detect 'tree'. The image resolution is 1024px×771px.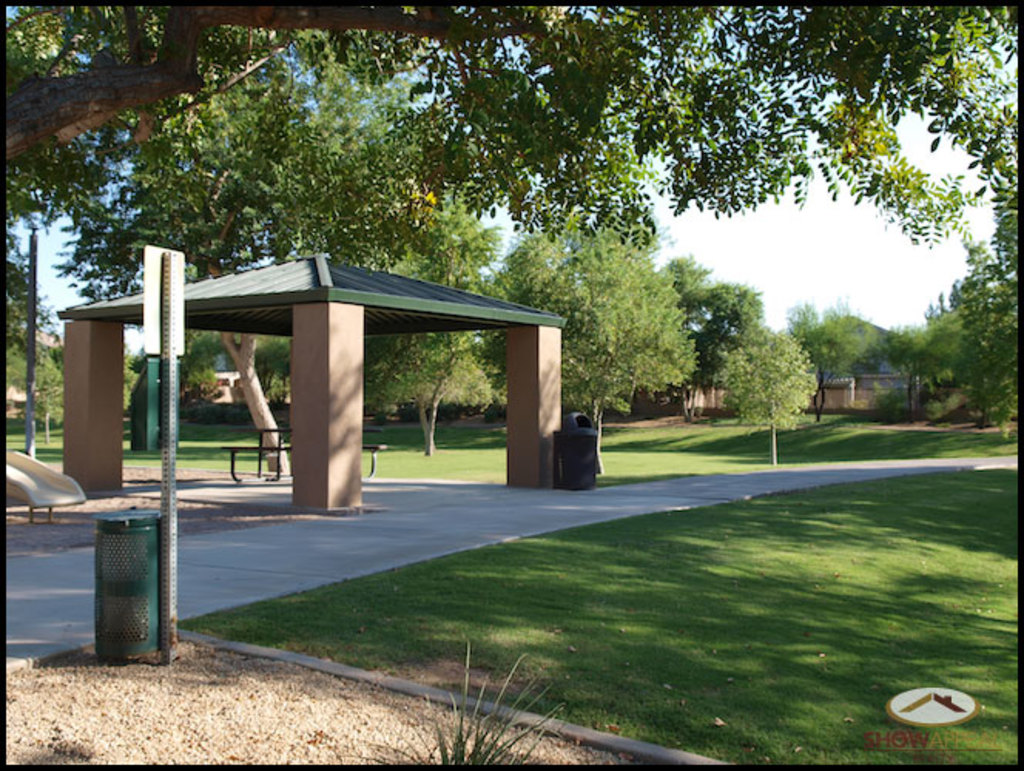
bbox=(312, 57, 492, 467).
